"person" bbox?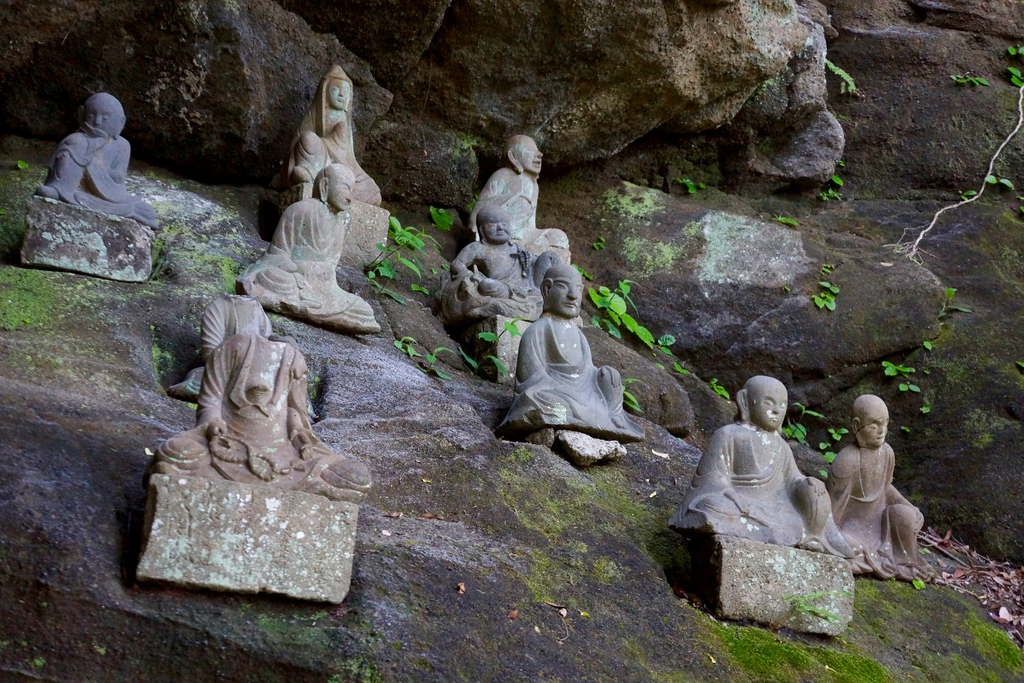
<box>515,270,649,441</box>
